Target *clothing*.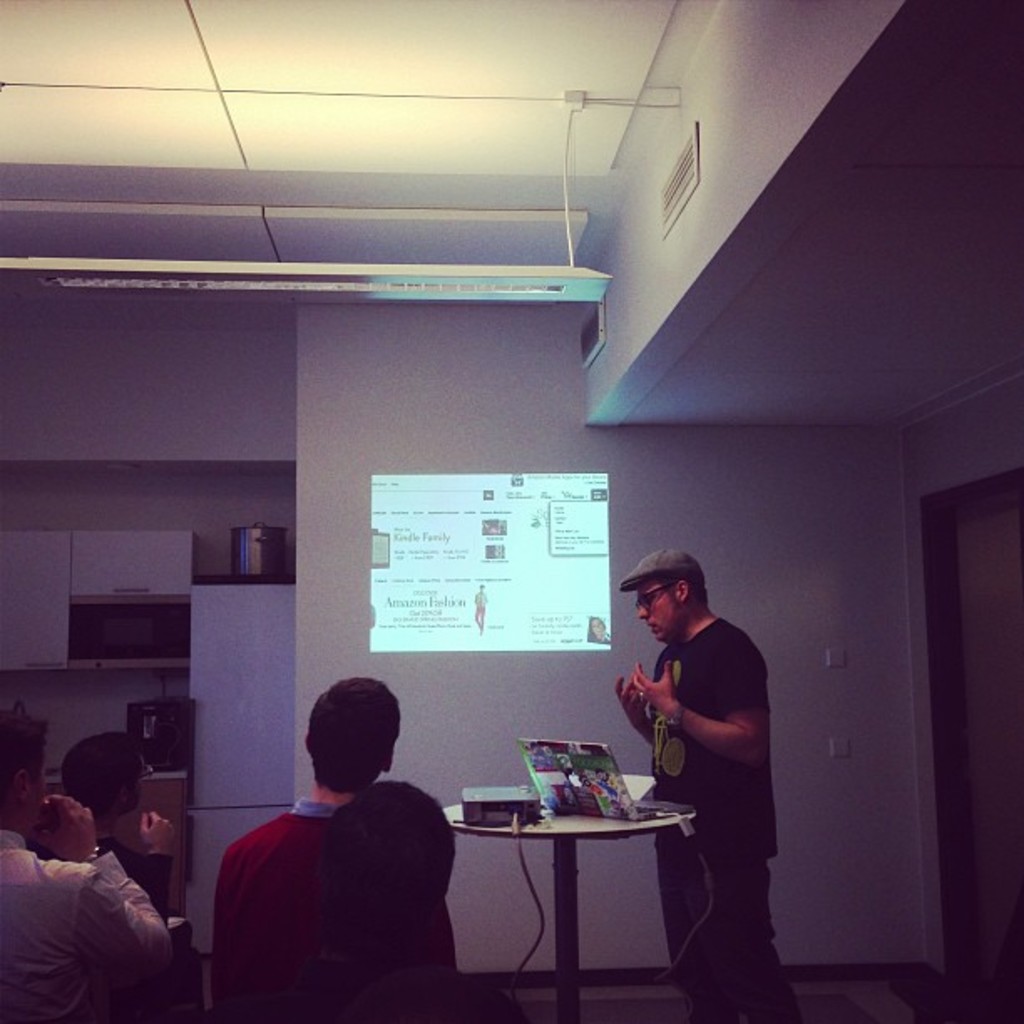
Target region: 644:612:788:1022.
